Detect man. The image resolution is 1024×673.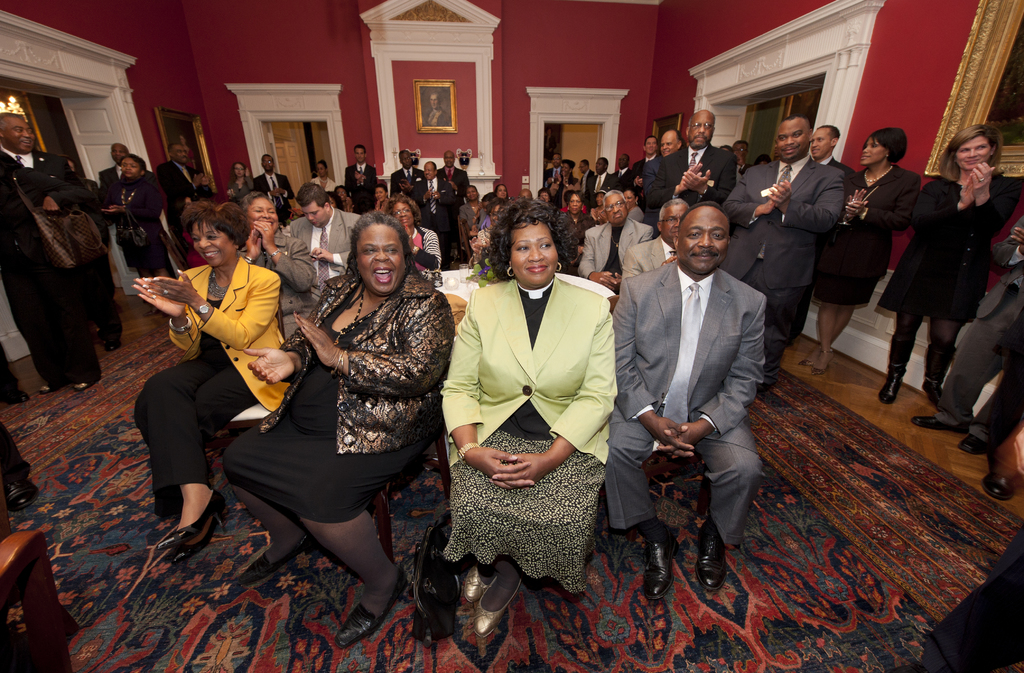
<bbox>721, 112, 844, 389</bbox>.
